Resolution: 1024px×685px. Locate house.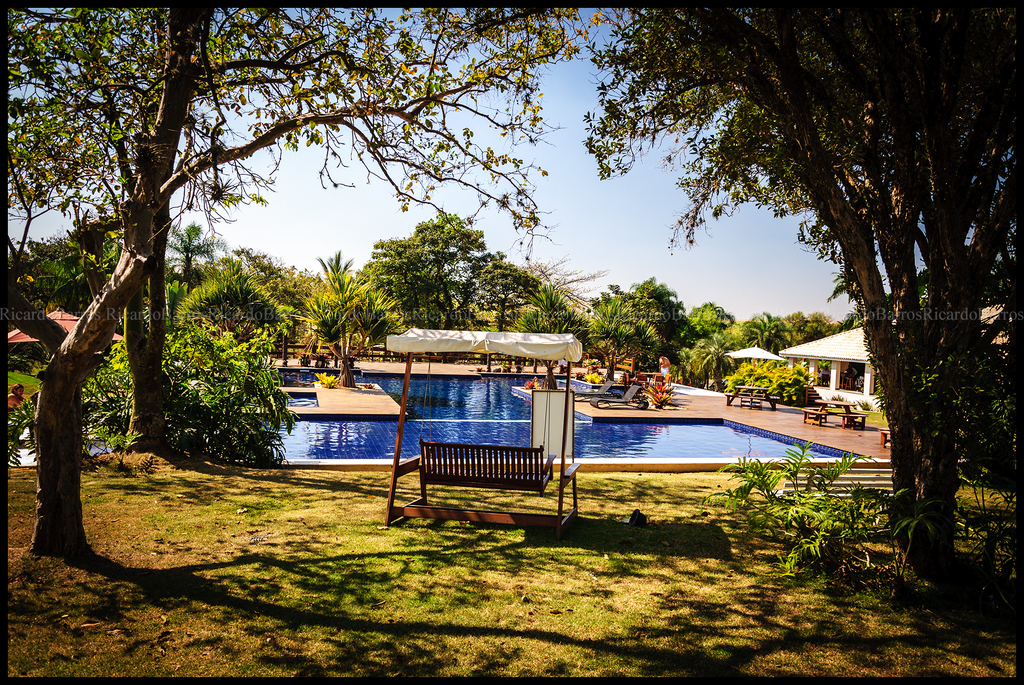
rect(779, 323, 876, 410).
